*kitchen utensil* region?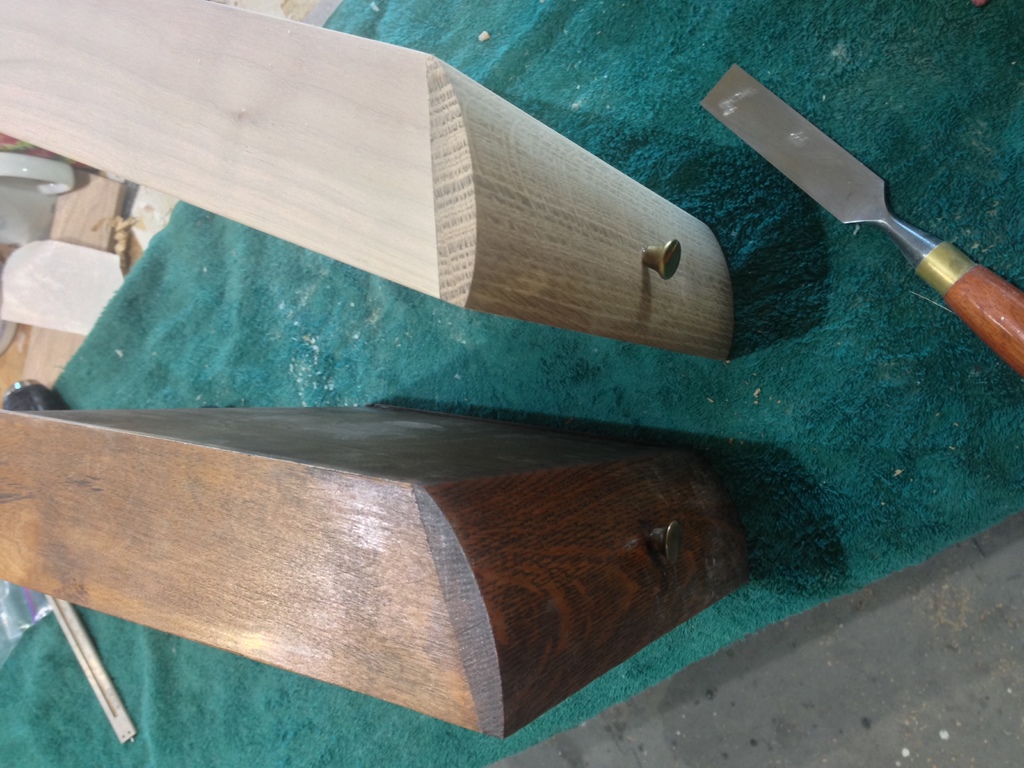
<bbox>705, 68, 1018, 361</bbox>
